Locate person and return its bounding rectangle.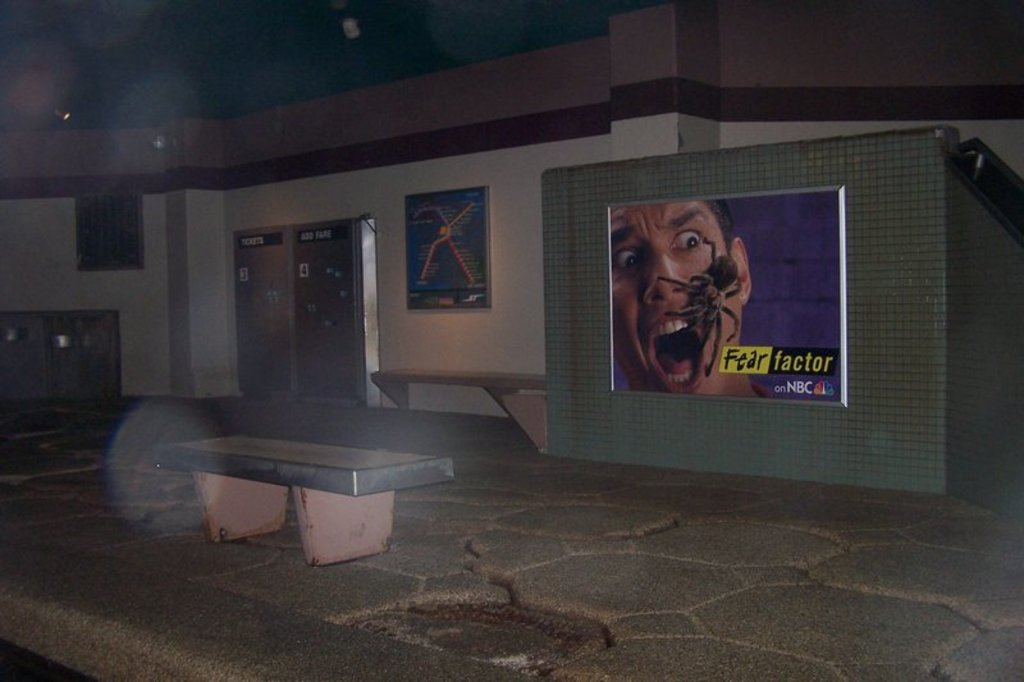
620:201:772:400.
